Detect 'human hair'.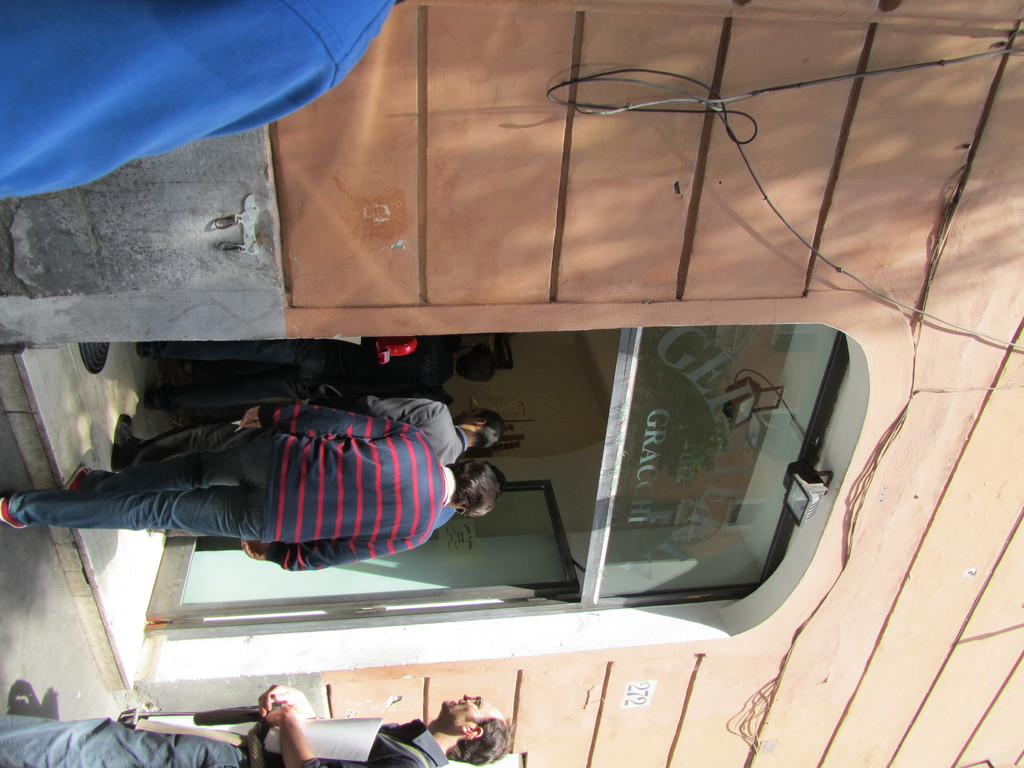
Detected at [left=451, top=340, right=497, bottom=385].
